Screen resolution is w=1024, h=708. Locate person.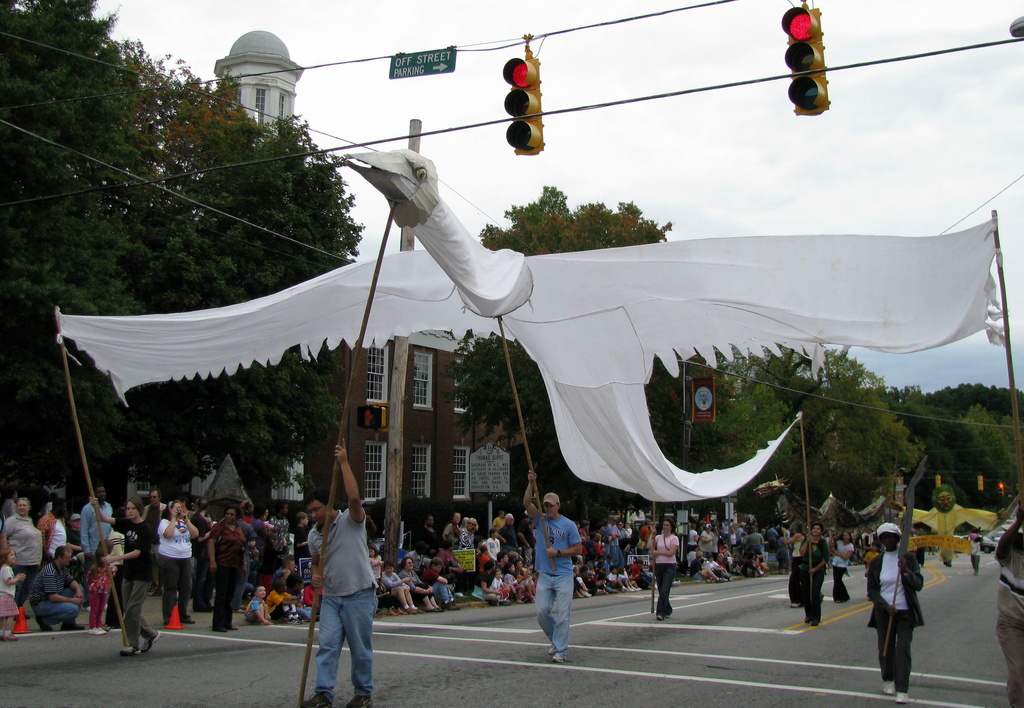
99:501:161:653.
